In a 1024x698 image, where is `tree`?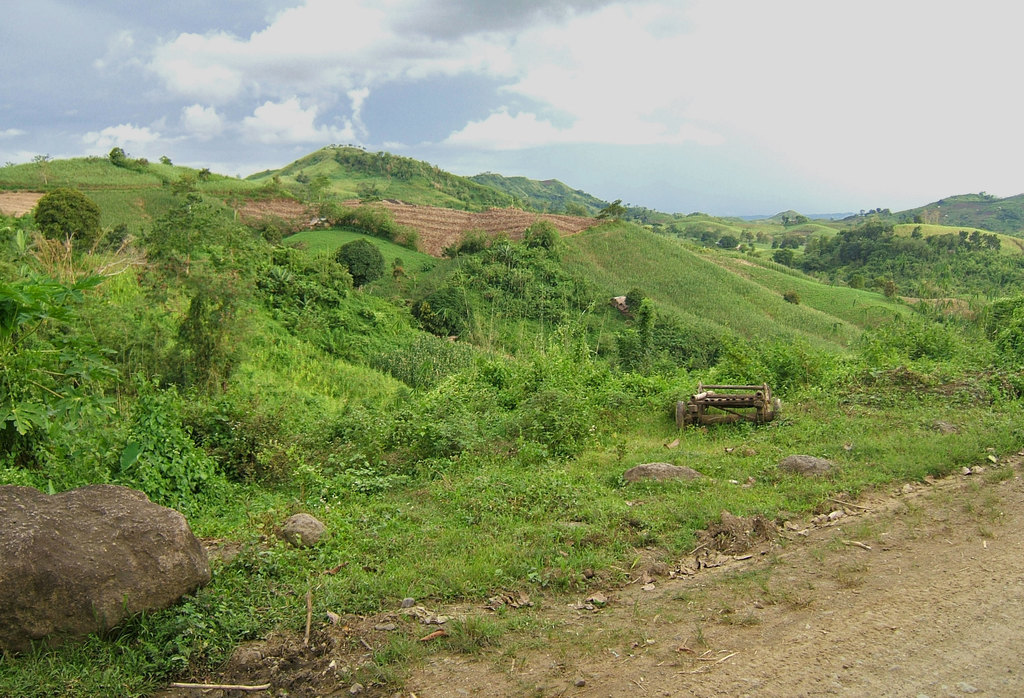
[330,238,383,287].
